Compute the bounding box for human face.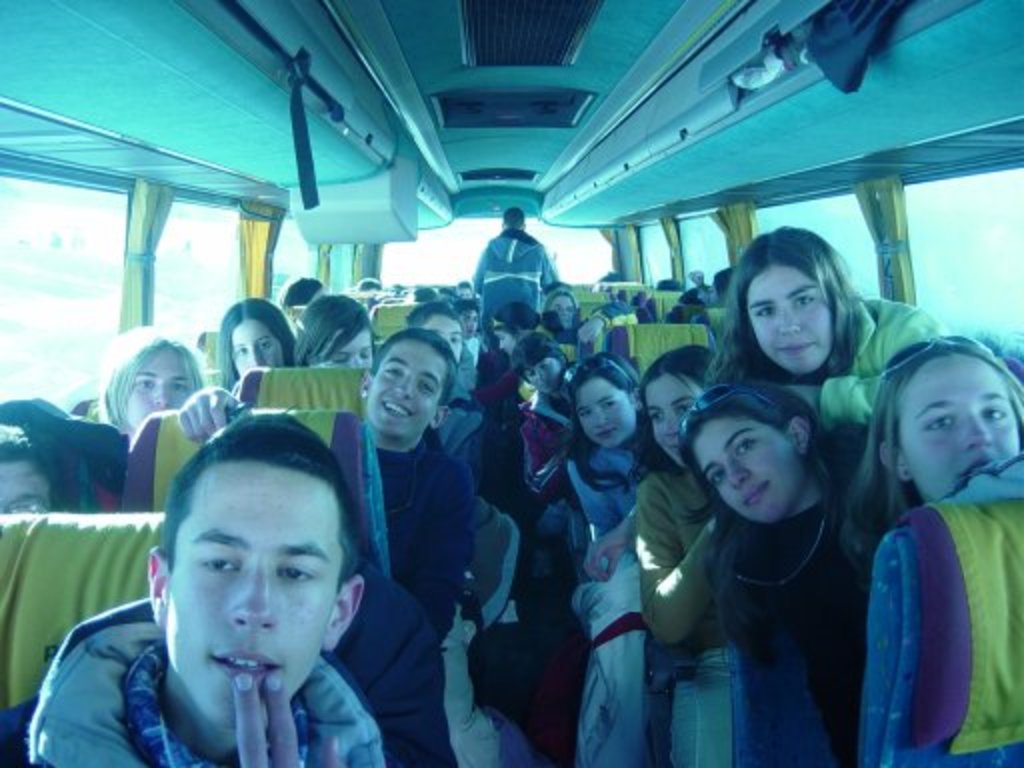
226:314:288:374.
